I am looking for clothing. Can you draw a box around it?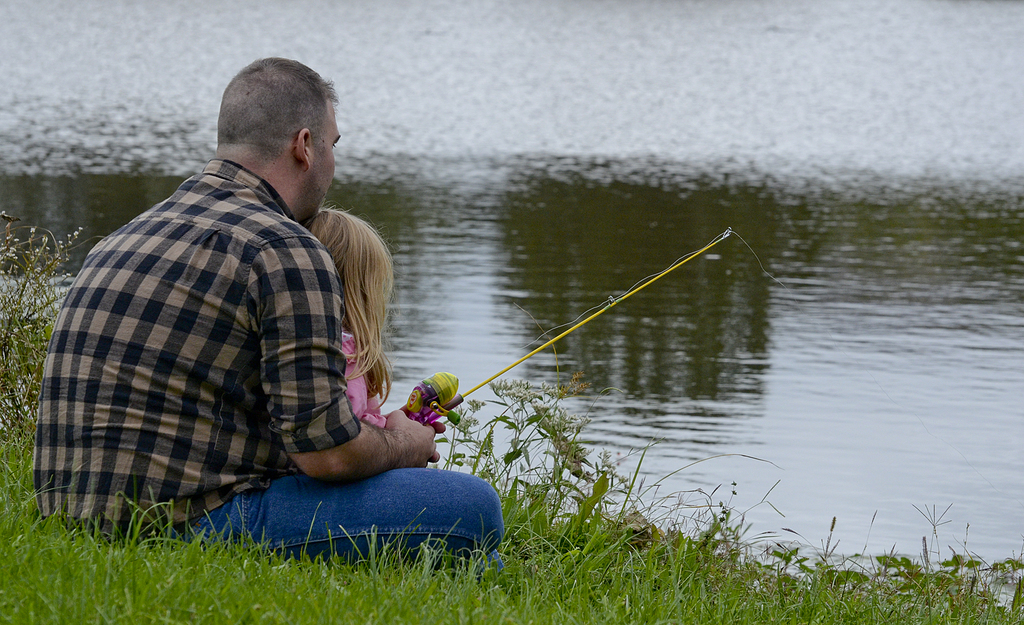
Sure, the bounding box is locate(64, 73, 461, 585).
